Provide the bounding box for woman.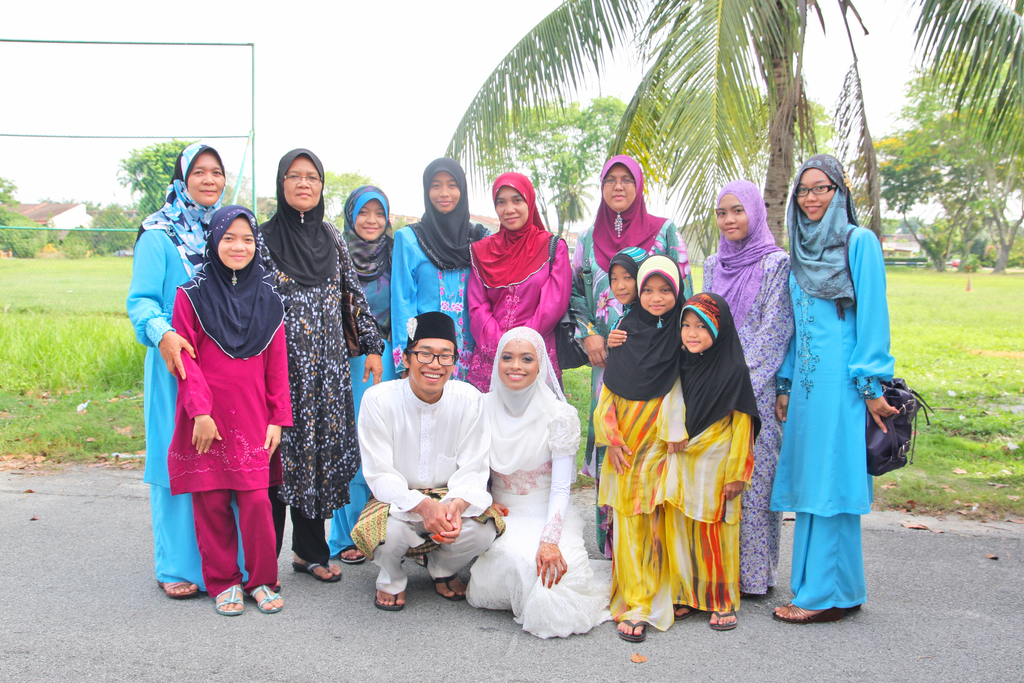
bbox(773, 131, 901, 625).
